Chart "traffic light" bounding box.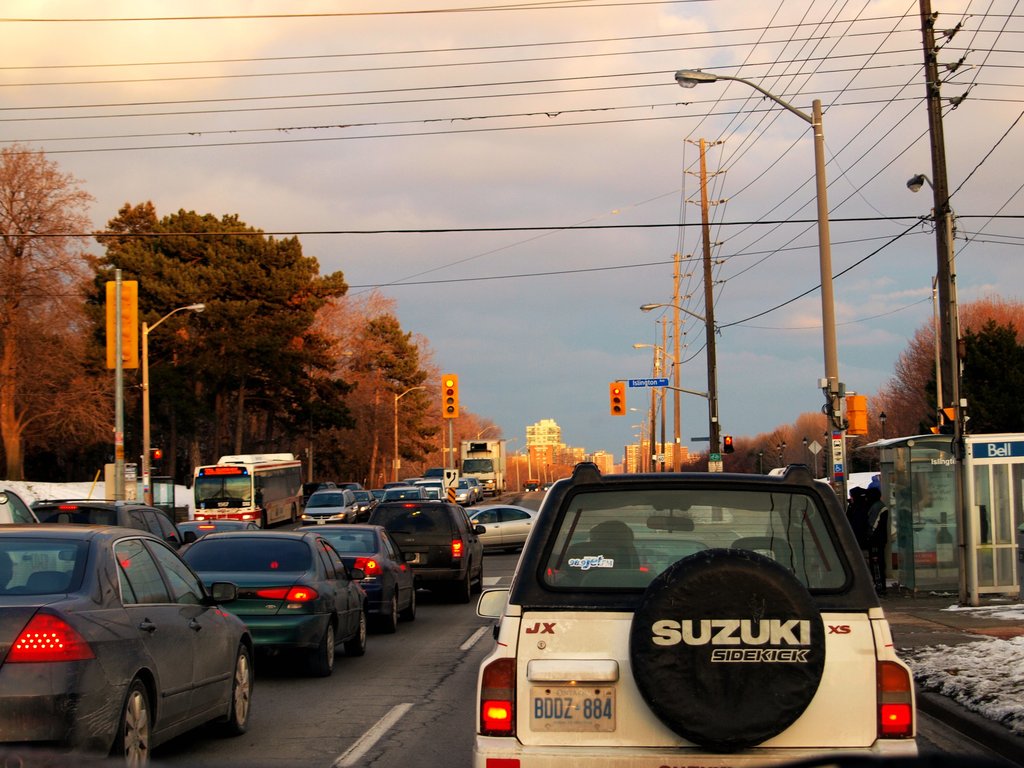
Charted: <box>106,282,140,369</box>.
